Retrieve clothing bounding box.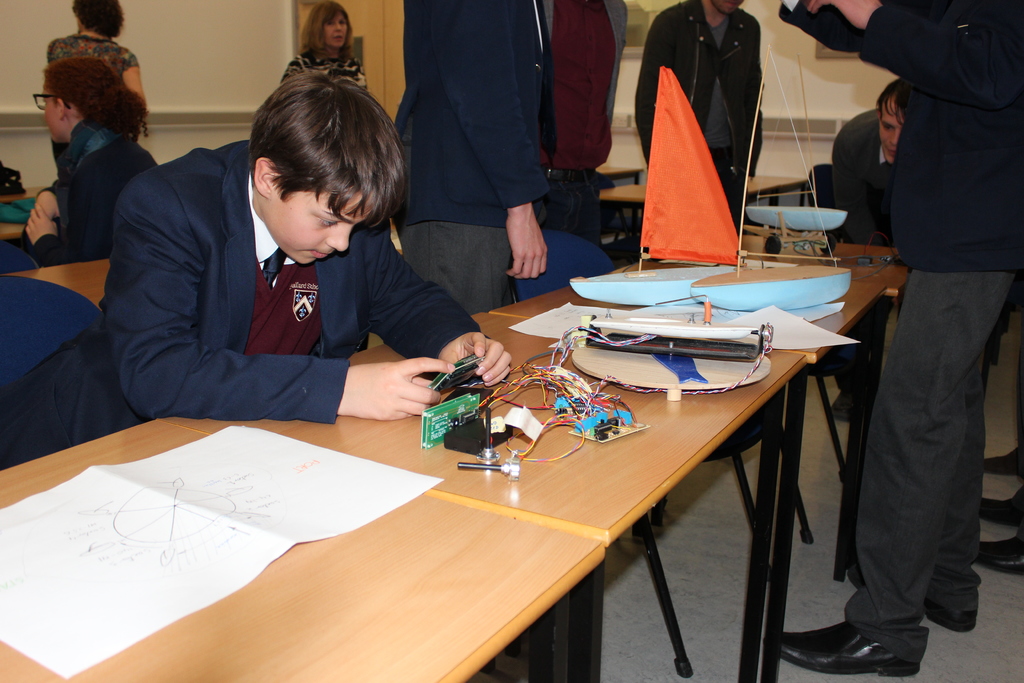
Bounding box: detection(788, 0, 1023, 654).
